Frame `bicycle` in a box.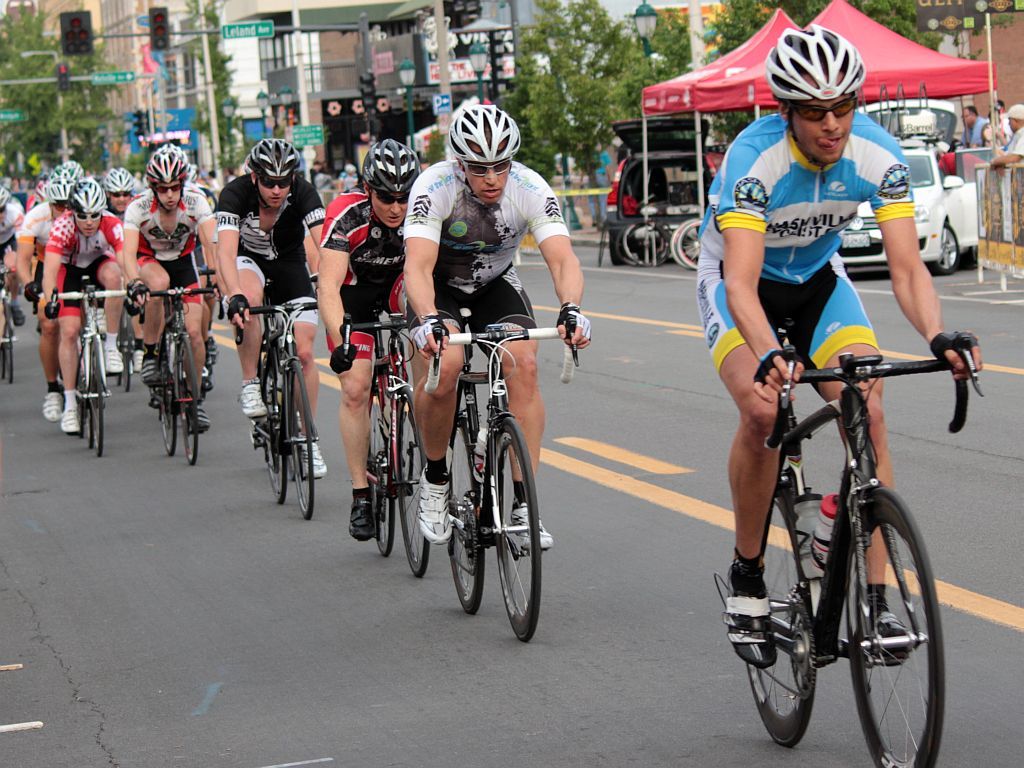
crop(424, 317, 578, 638).
